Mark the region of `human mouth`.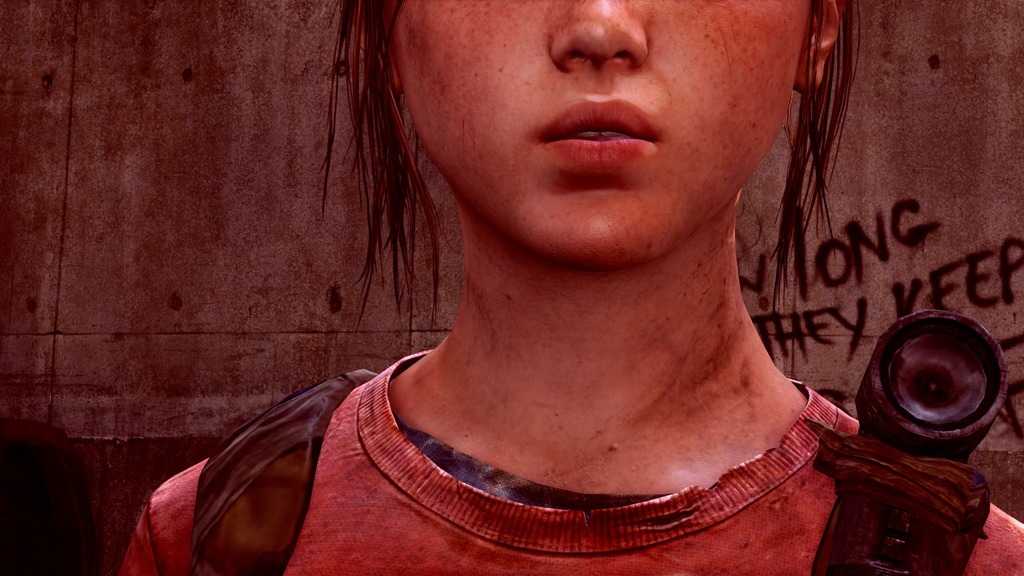
Region: 536,98,665,172.
